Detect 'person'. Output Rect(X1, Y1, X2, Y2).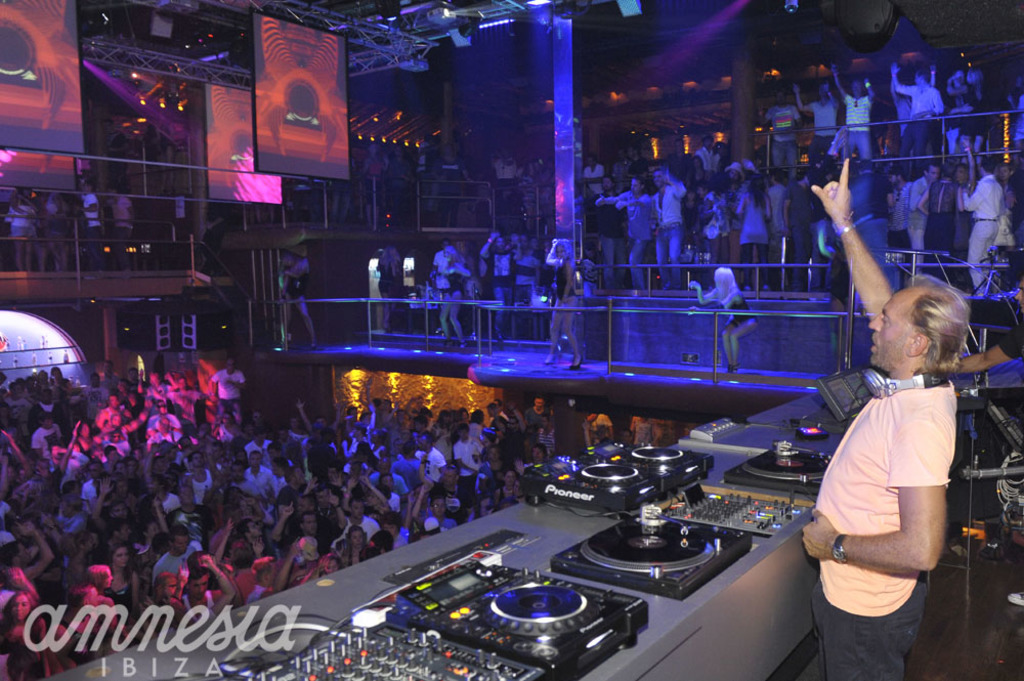
Rect(1001, 87, 1023, 151).
